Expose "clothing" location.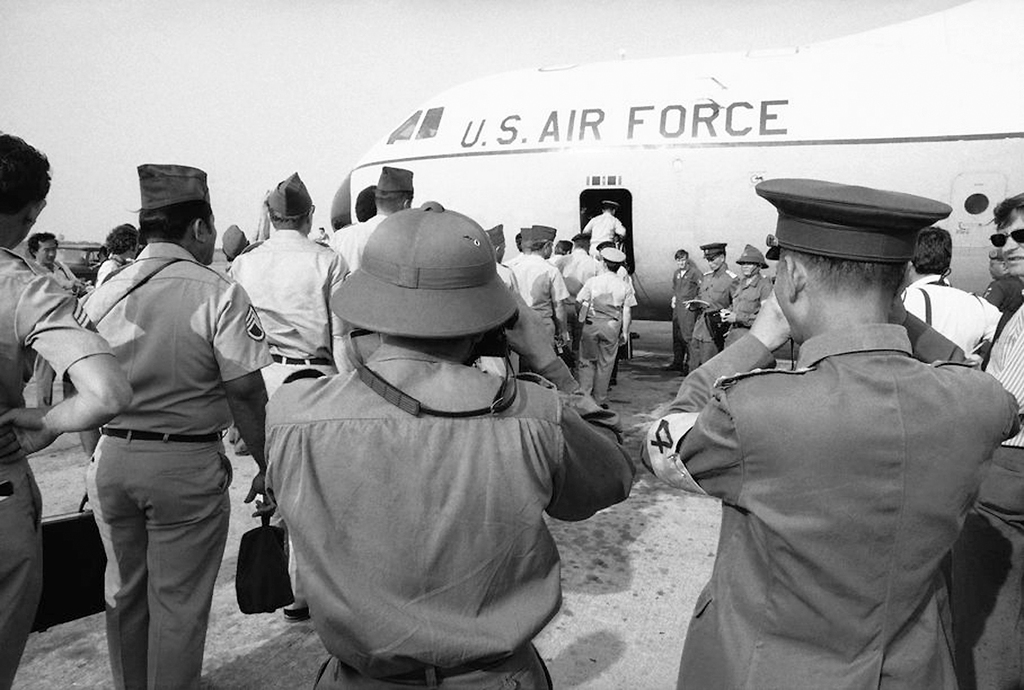
Exposed at (left=322, top=198, right=418, bottom=301).
